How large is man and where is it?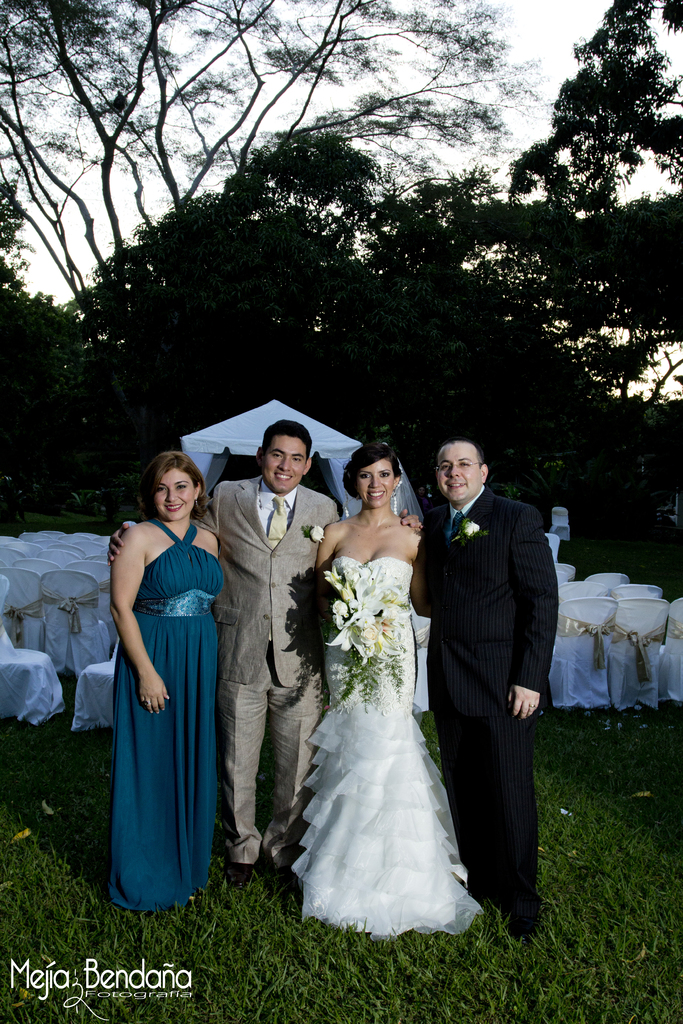
Bounding box: {"left": 110, "top": 417, "right": 337, "bottom": 882}.
